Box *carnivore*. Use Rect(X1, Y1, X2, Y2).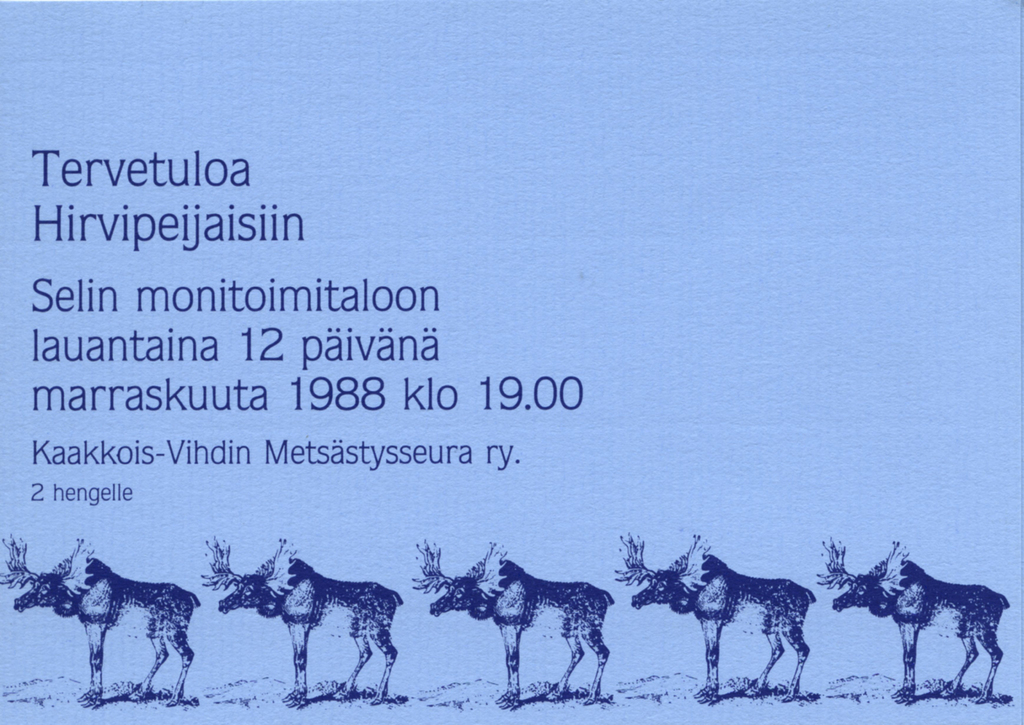
Rect(798, 532, 1011, 710).
